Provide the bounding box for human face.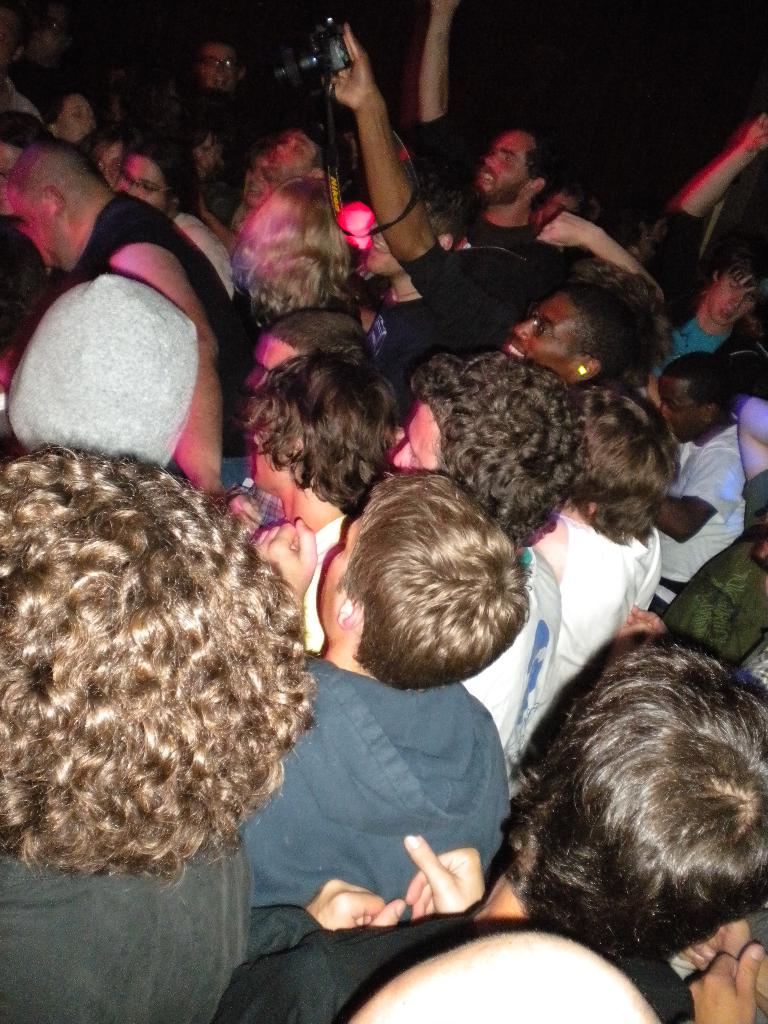
(495,295,565,363).
